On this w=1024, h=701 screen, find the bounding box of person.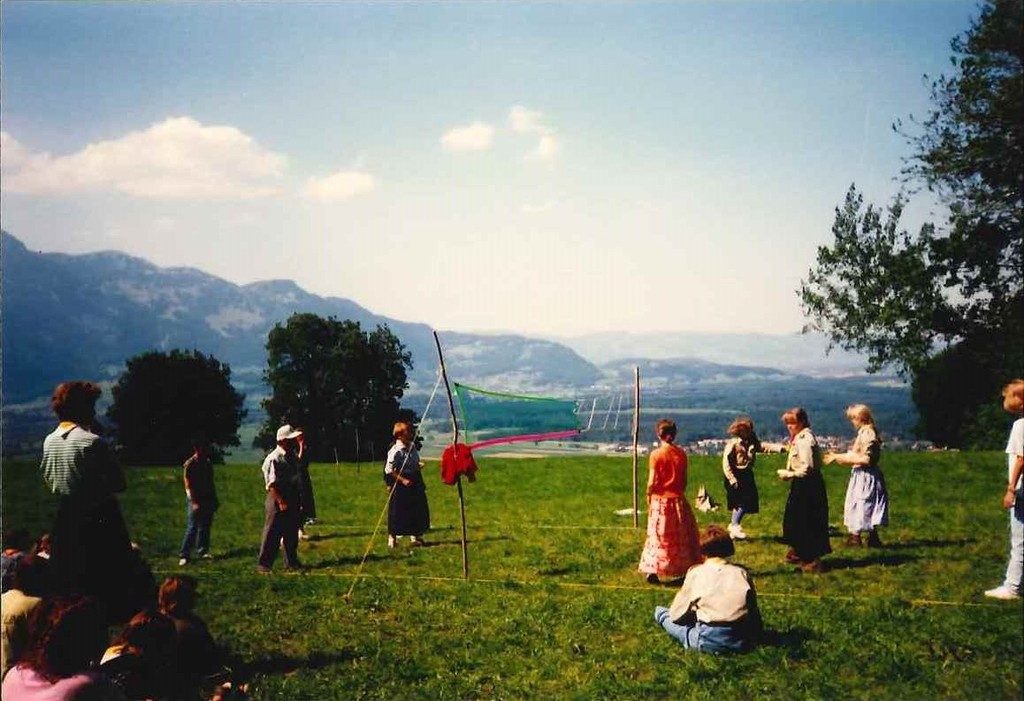
Bounding box: box(653, 525, 770, 654).
